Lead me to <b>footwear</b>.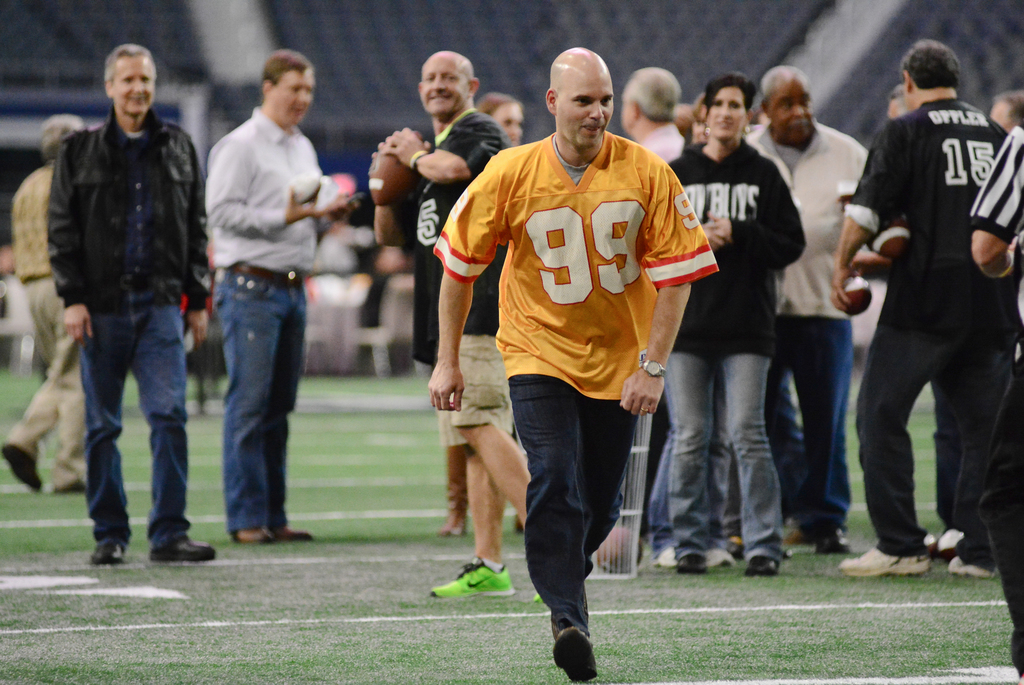
Lead to 271,525,312,540.
